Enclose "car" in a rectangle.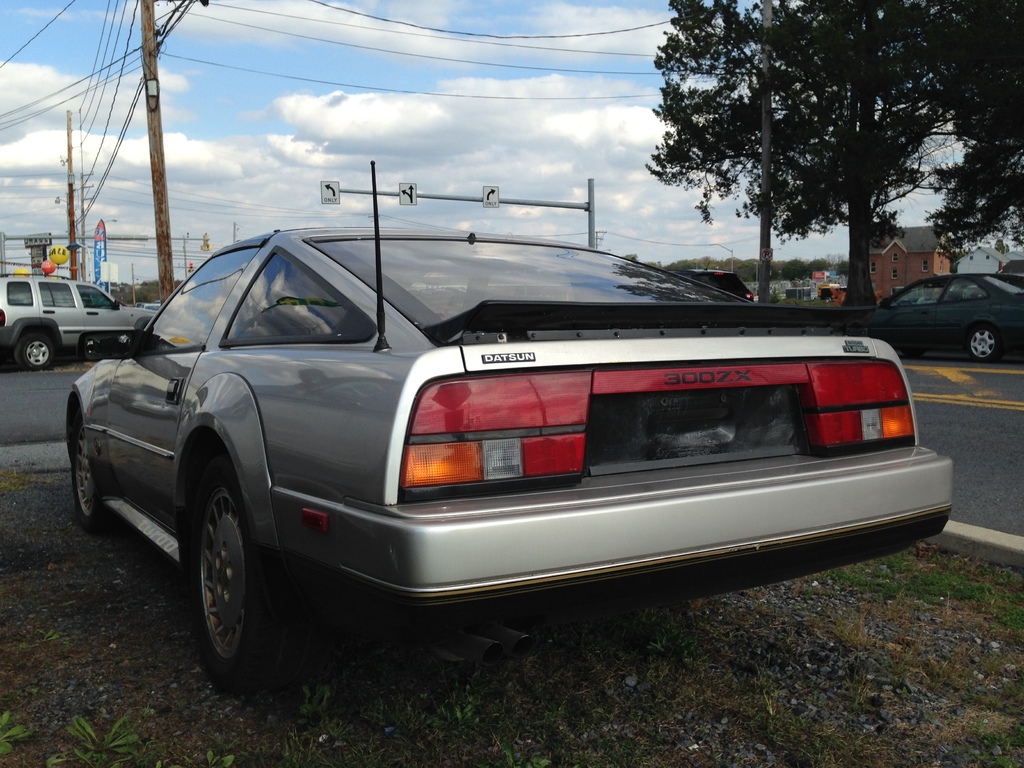
<region>863, 269, 1023, 366</region>.
